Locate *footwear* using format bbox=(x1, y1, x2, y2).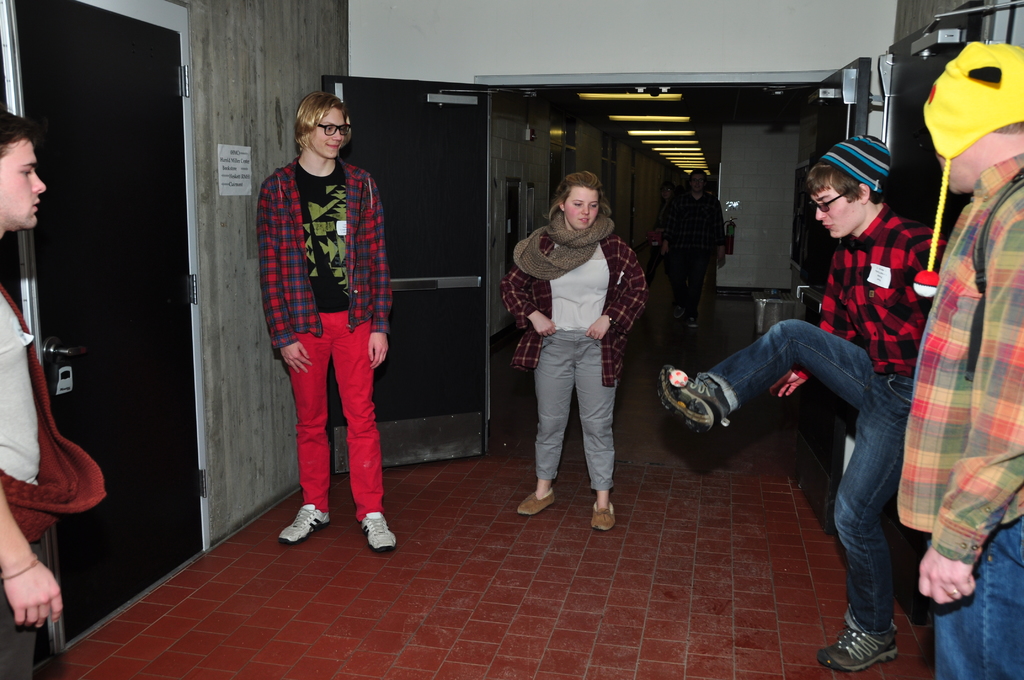
bbox=(520, 489, 557, 514).
